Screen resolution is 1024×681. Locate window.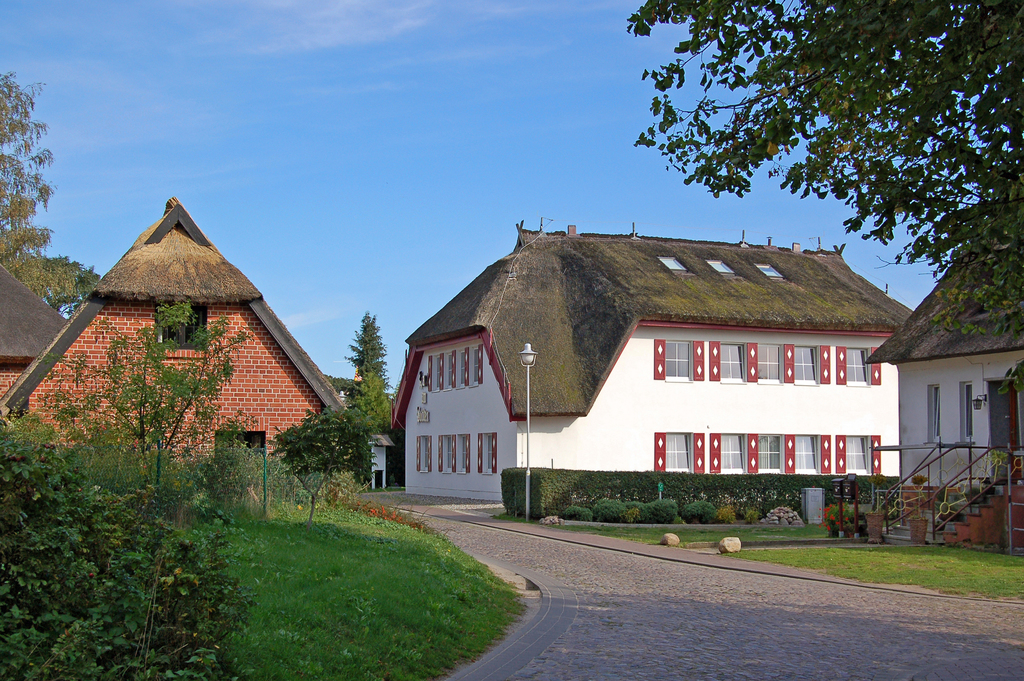
[416,438,431,473].
